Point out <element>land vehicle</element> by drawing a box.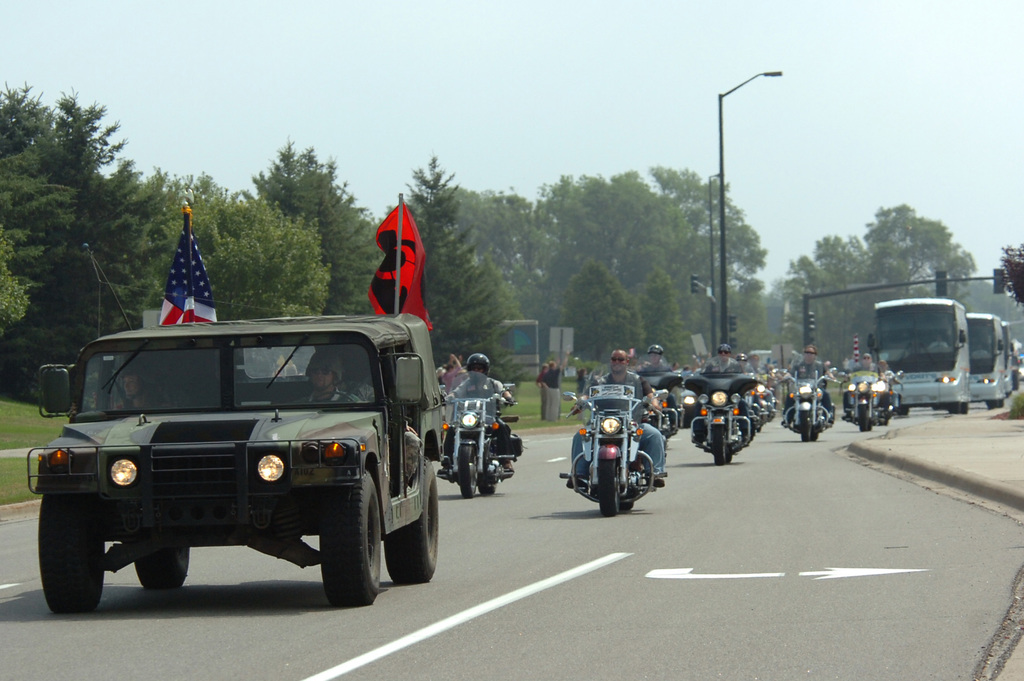
{"x1": 753, "y1": 380, "x2": 775, "y2": 431}.
